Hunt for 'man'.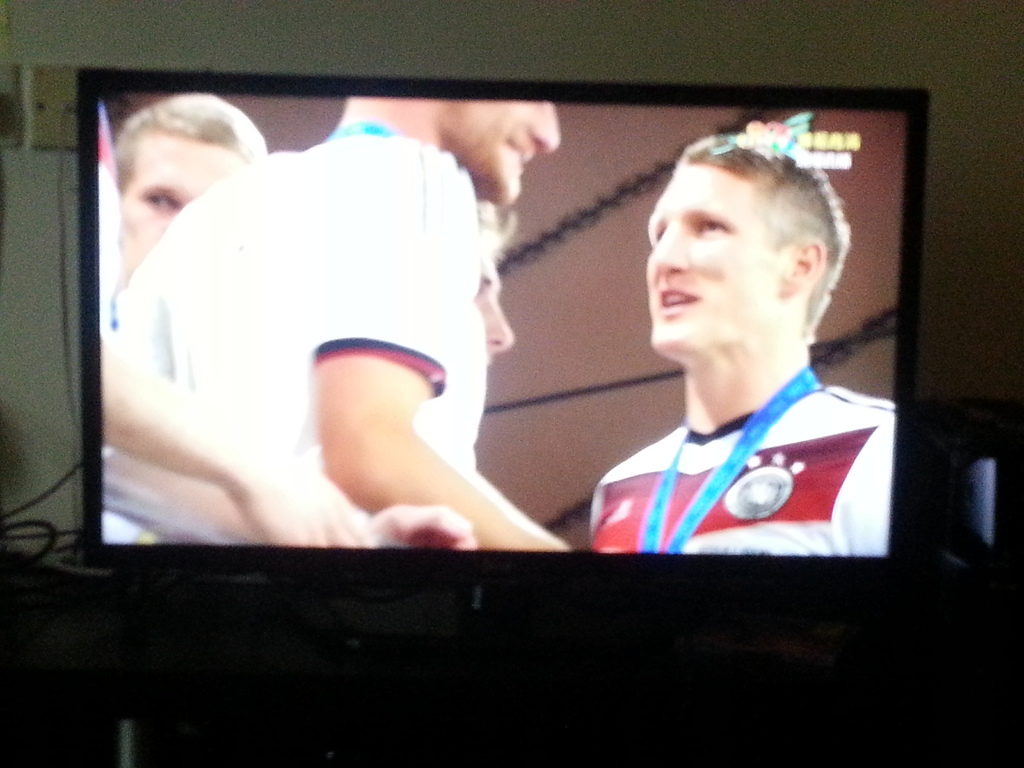
Hunted down at pyautogui.locateOnScreen(588, 124, 892, 553).
